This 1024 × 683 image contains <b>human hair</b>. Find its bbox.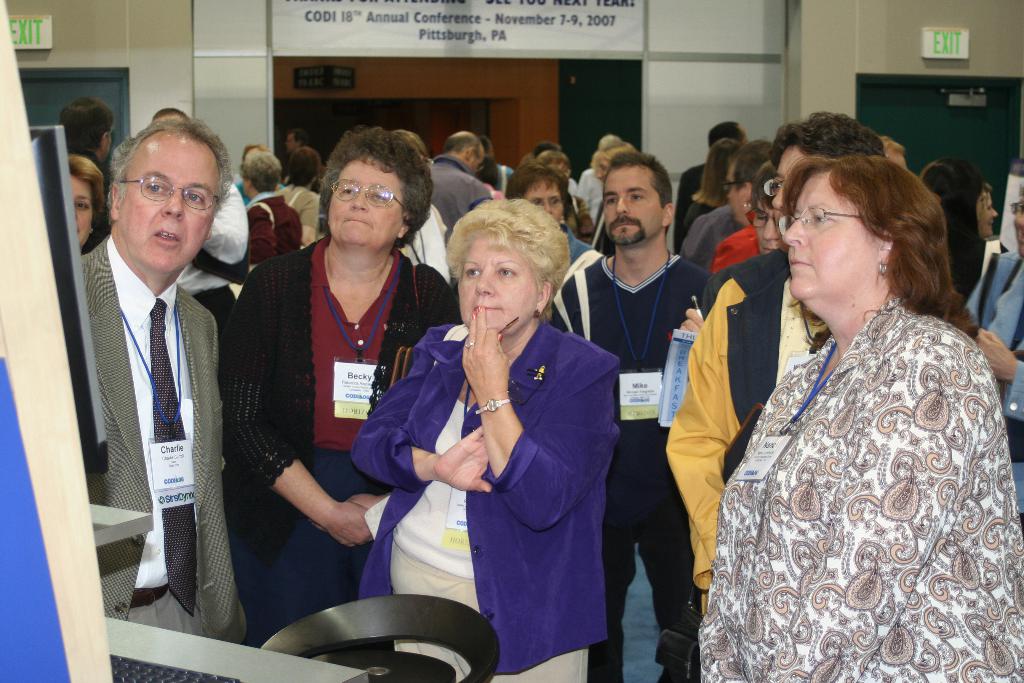
(left=56, top=92, right=129, bottom=160).
